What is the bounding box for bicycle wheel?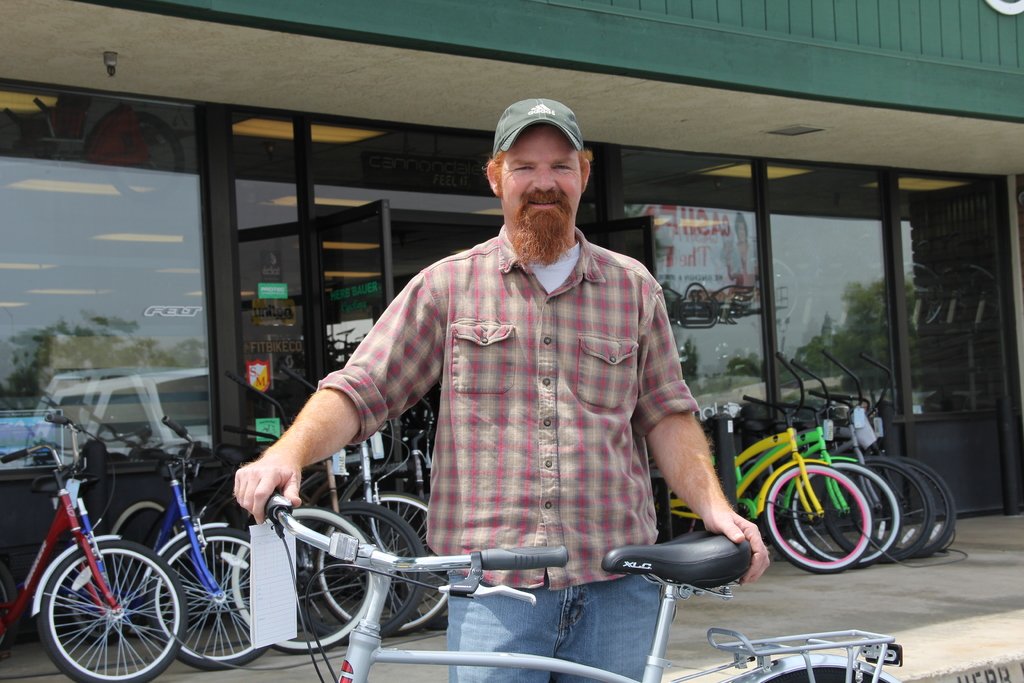
{"x1": 788, "y1": 456, "x2": 902, "y2": 568}.
